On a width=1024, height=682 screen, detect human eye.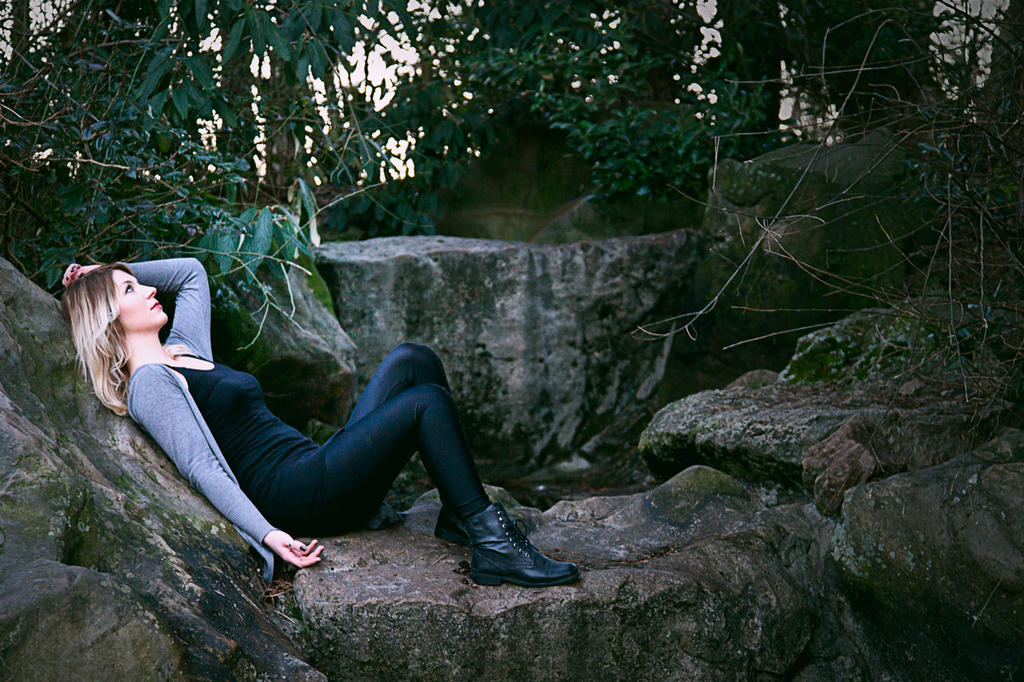
126:284:135:295.
